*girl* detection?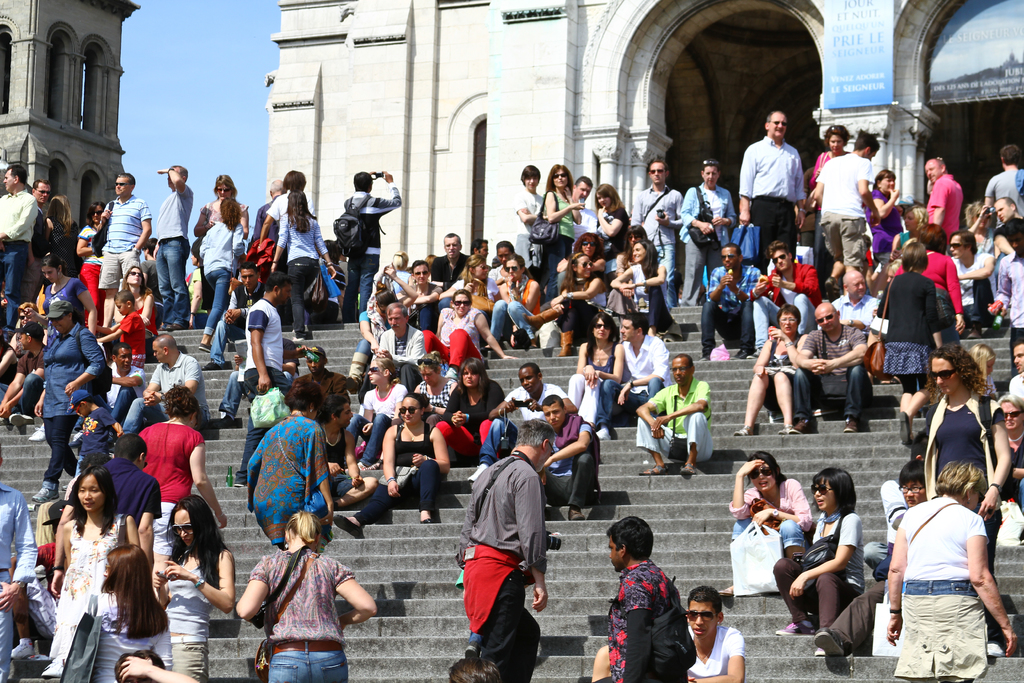
crop(270, 190, 340, 338)
